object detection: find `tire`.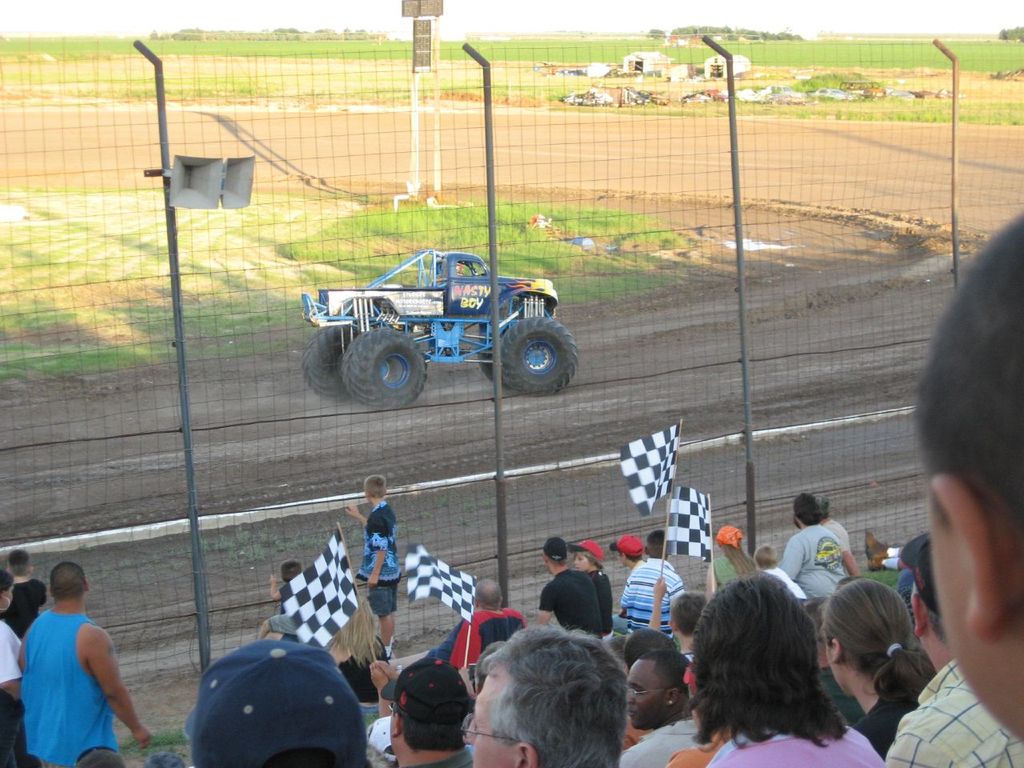
<box>342,329,426,409</box>.
